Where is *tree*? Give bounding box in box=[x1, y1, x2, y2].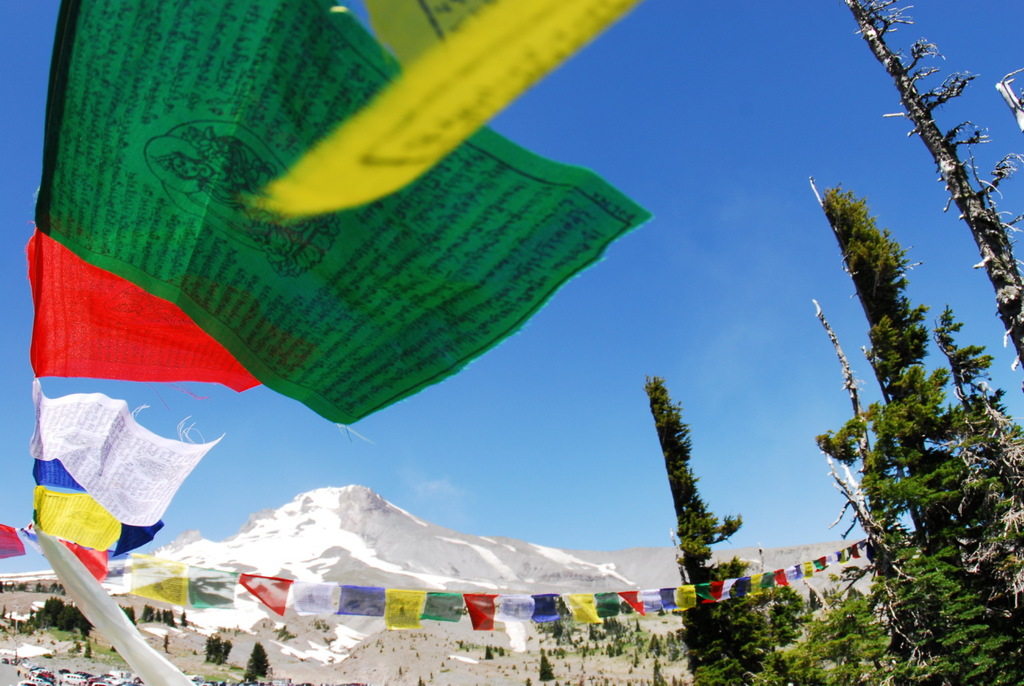
box=[809, 208, 1020, 678].
